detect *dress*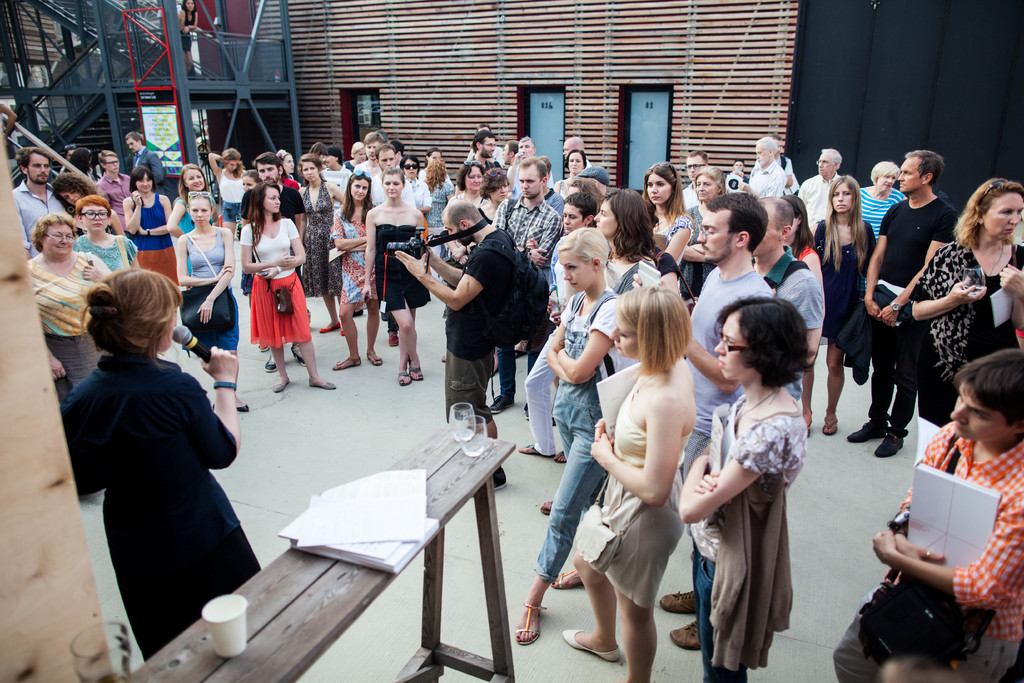
BBox(601, 374, 689, 614)
